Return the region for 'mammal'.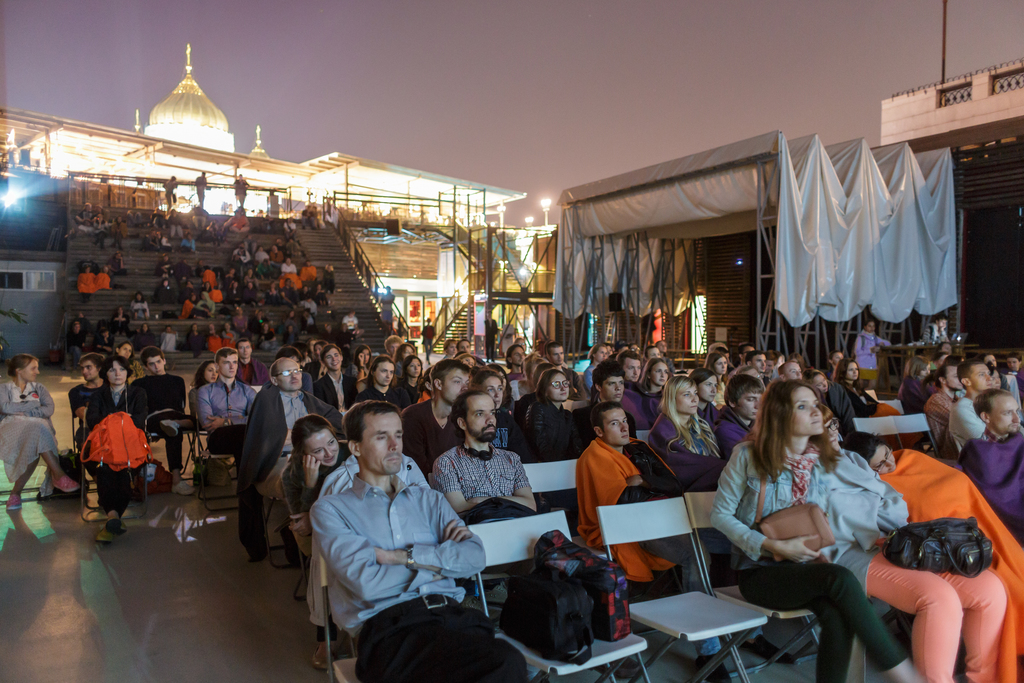
<region>713, 377, 929, 646</region>.
